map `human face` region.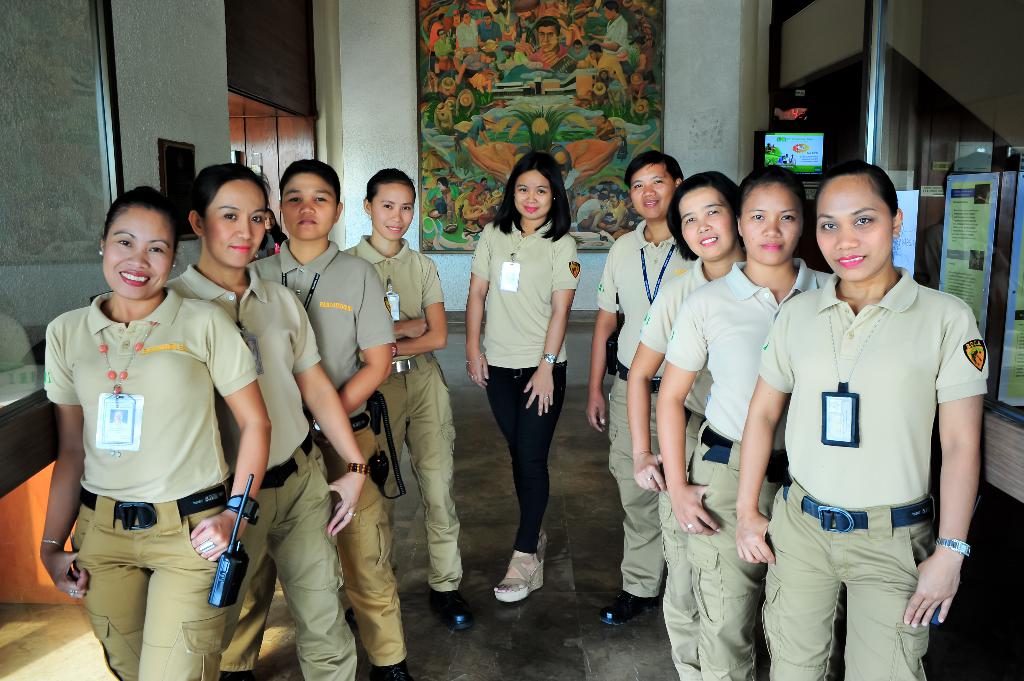
Mapped to x1=105, y1=207, x2=175, y2=298.
